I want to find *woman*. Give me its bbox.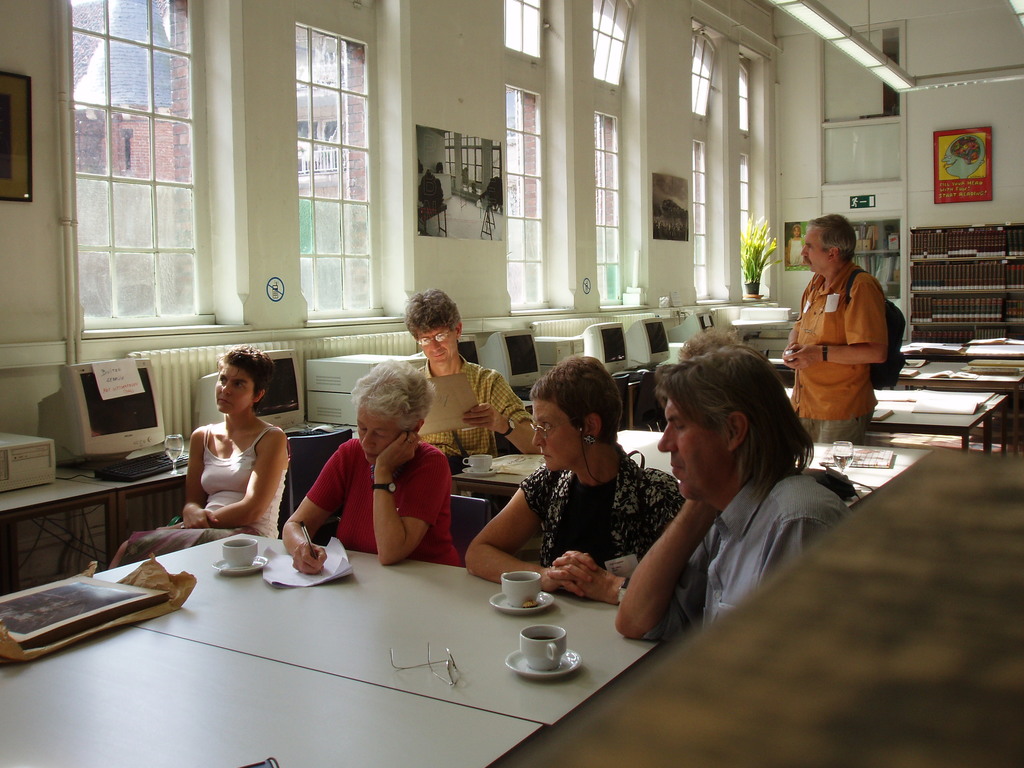
bbox=(282, 357, 463, 575).
